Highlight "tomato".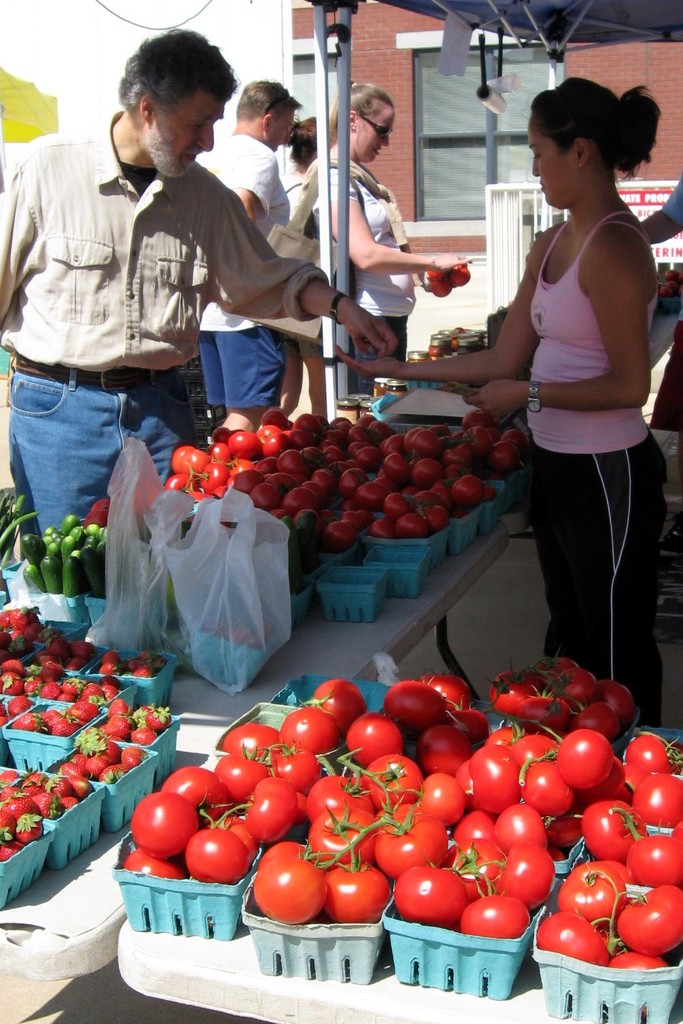
Highlighted region: BBox(224, 722, 274, 757).
